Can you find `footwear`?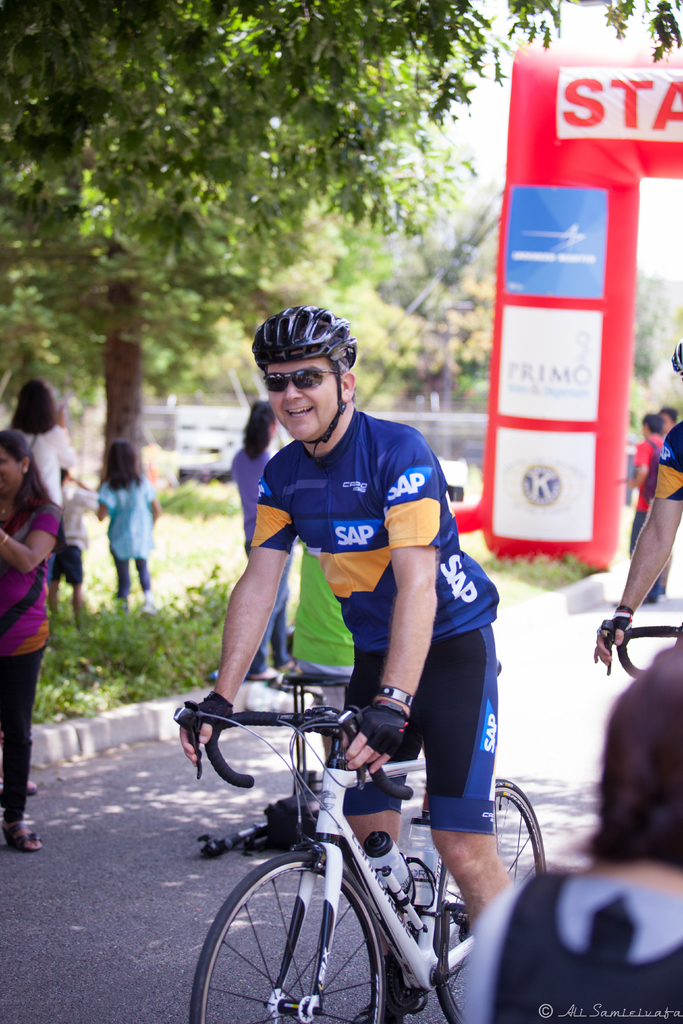
Yes, bounding box: [365,949,426,1023].
